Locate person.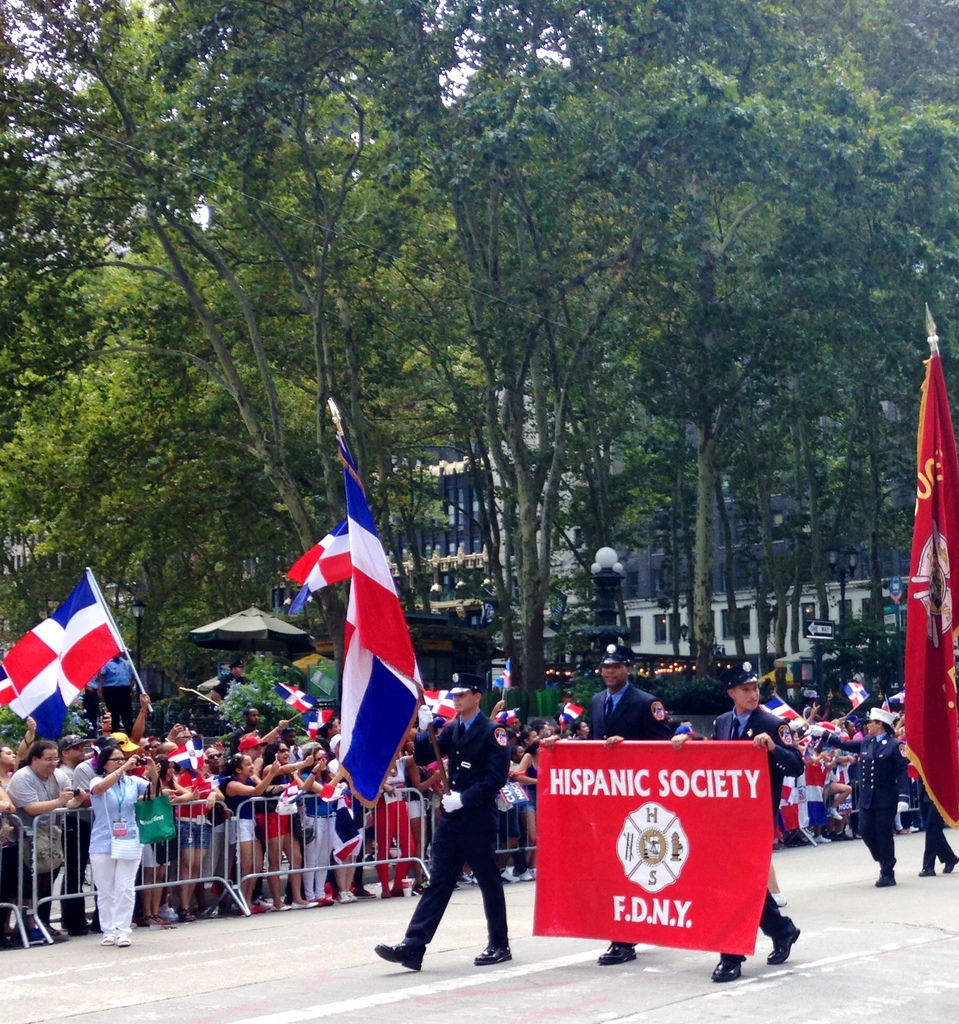
Bounding box: box=[911, 743, 958, 879].
